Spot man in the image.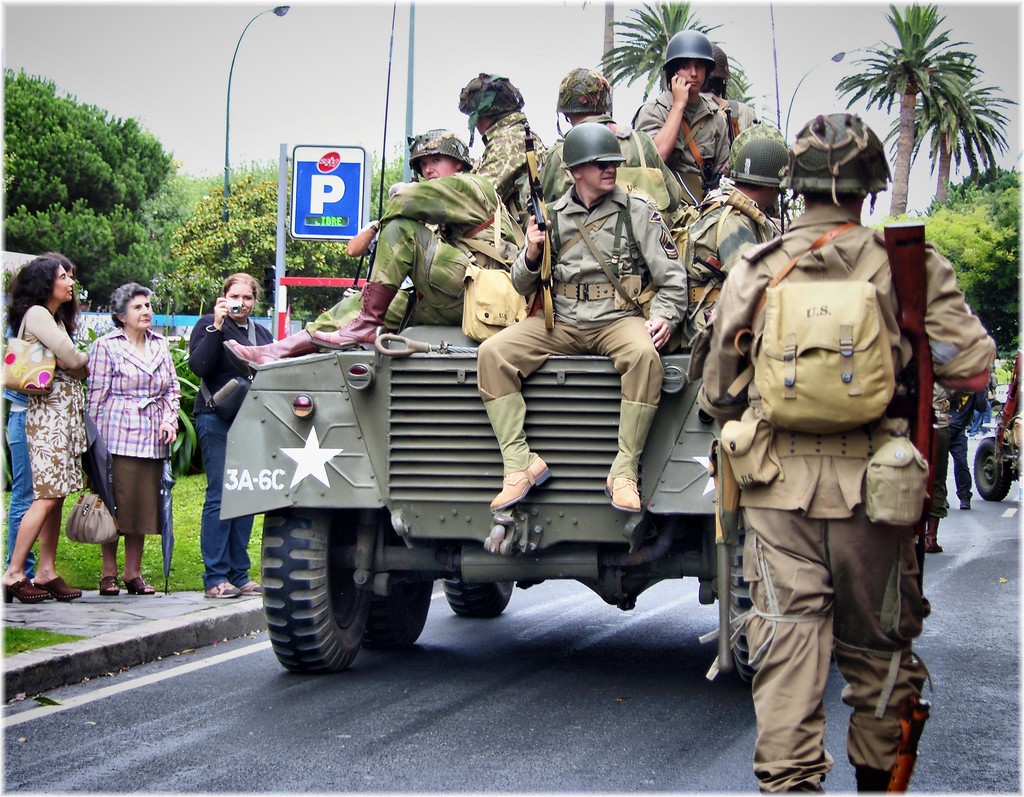
man found at (685,117,790,346).
